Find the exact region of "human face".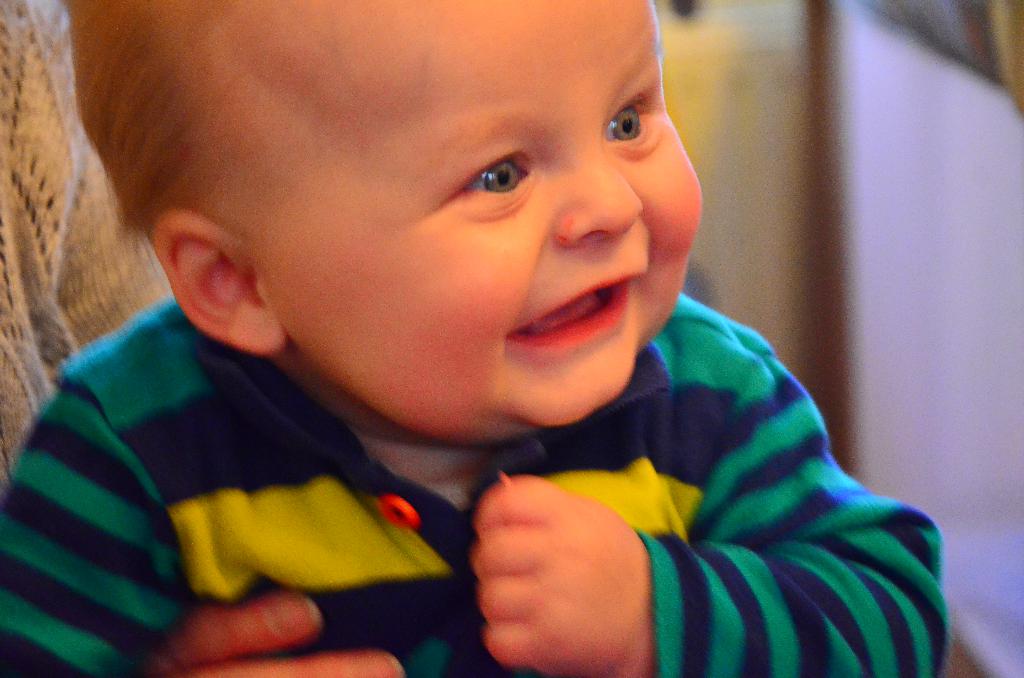
Exact region: (252, 0, 703, 442).
